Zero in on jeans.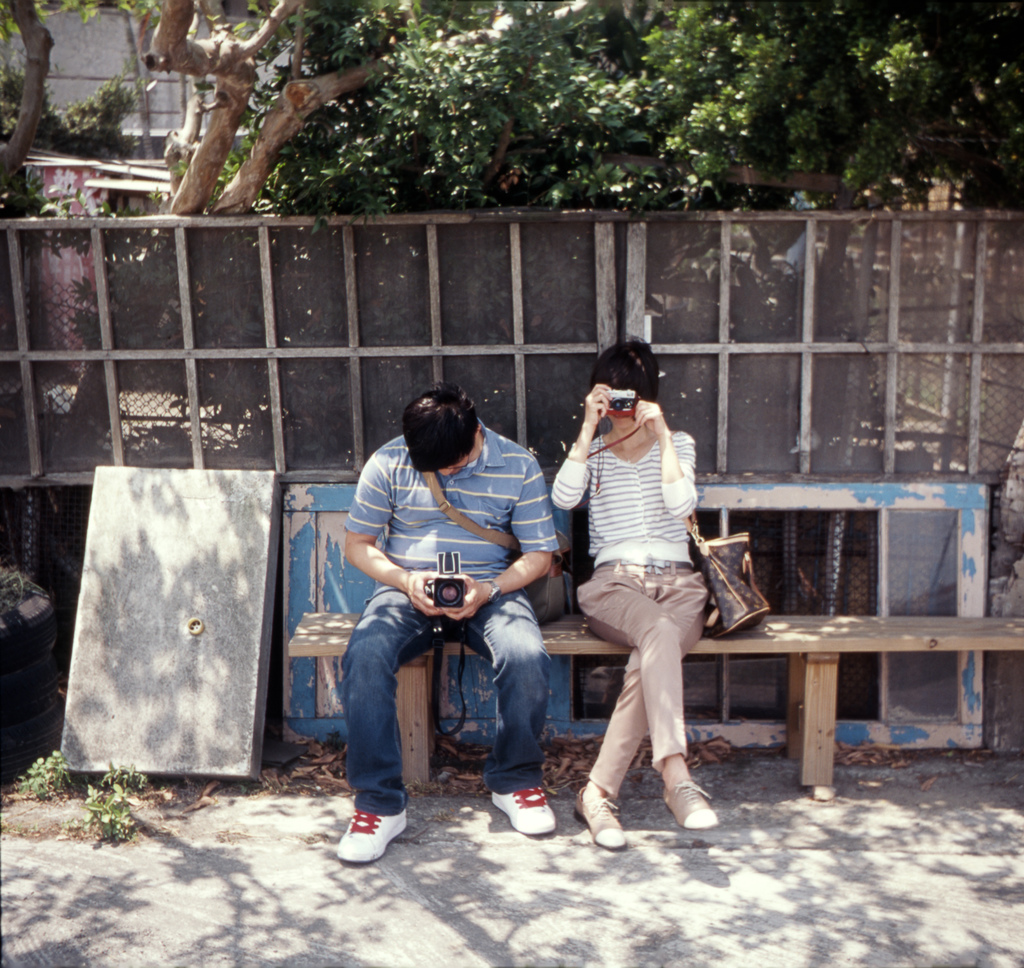
Zeroed in: bbox=(340, 592, 553, 814).
